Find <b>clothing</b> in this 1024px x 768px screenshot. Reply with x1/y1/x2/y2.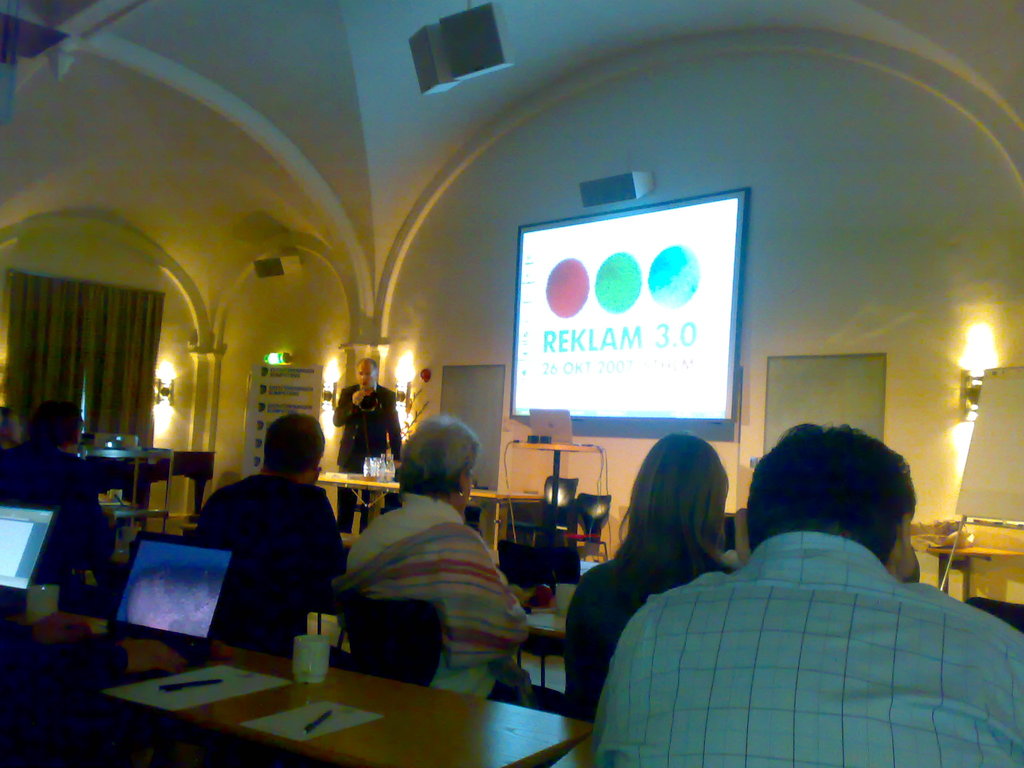
340/492/531/706.
